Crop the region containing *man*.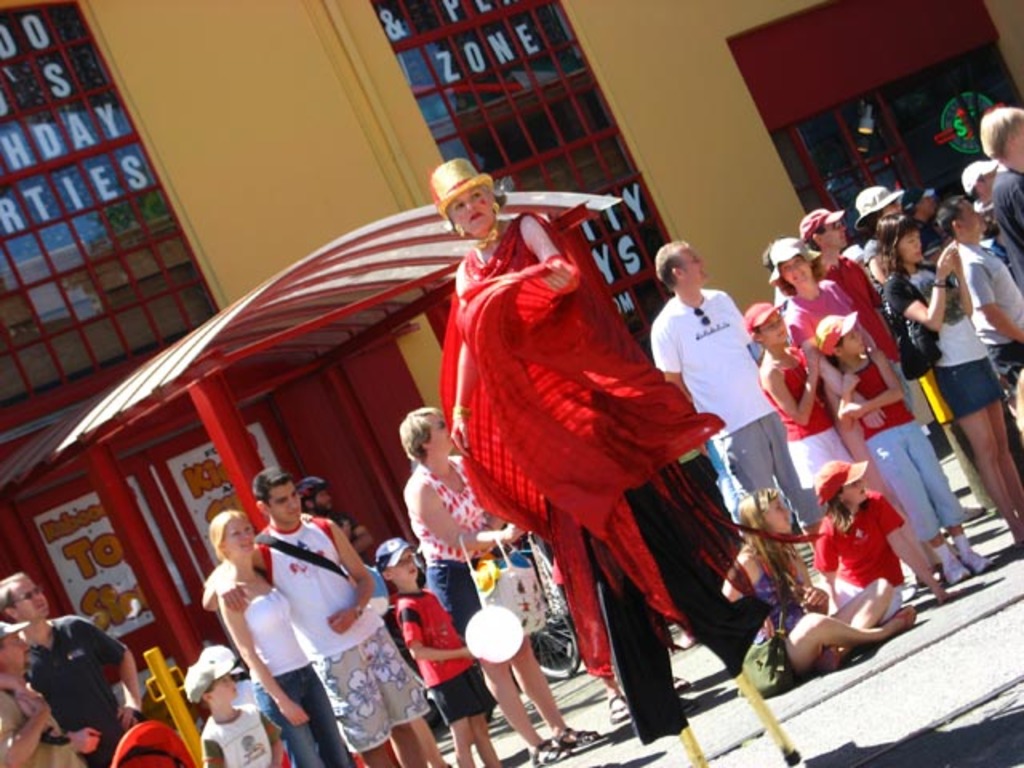
Crop region: [left=798, top=214, right=986, bottom=522].
